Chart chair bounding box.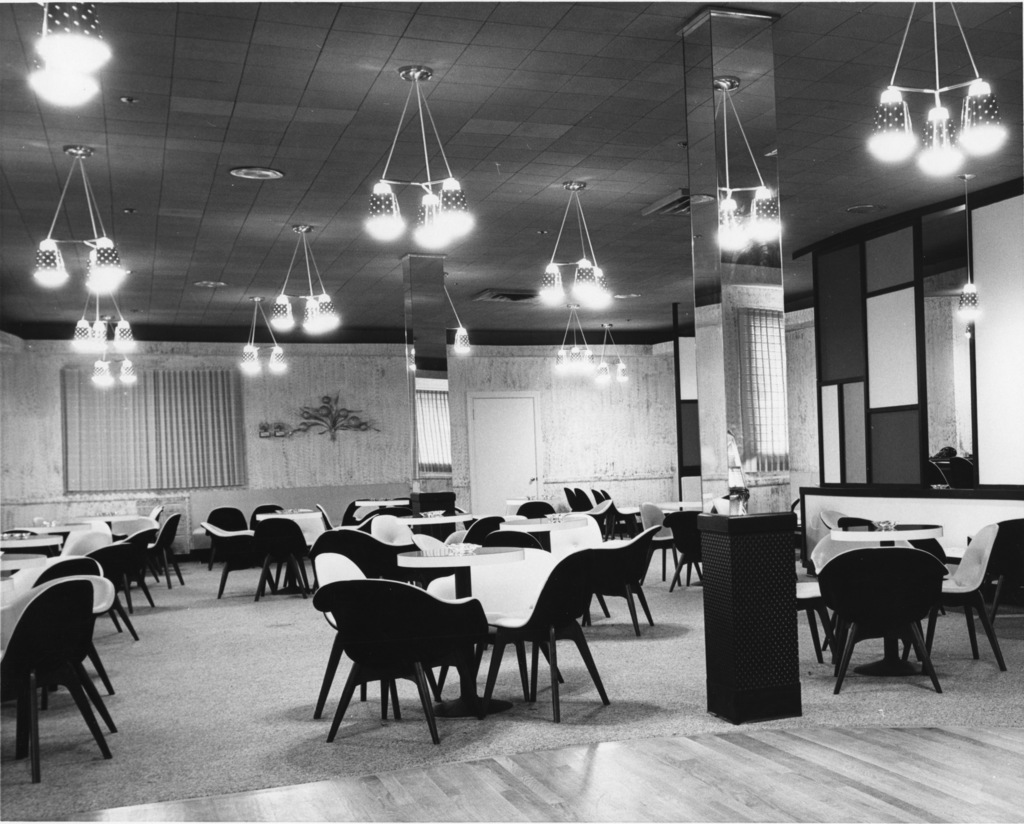
Charted: select_region(591, 485, 627, 541).
